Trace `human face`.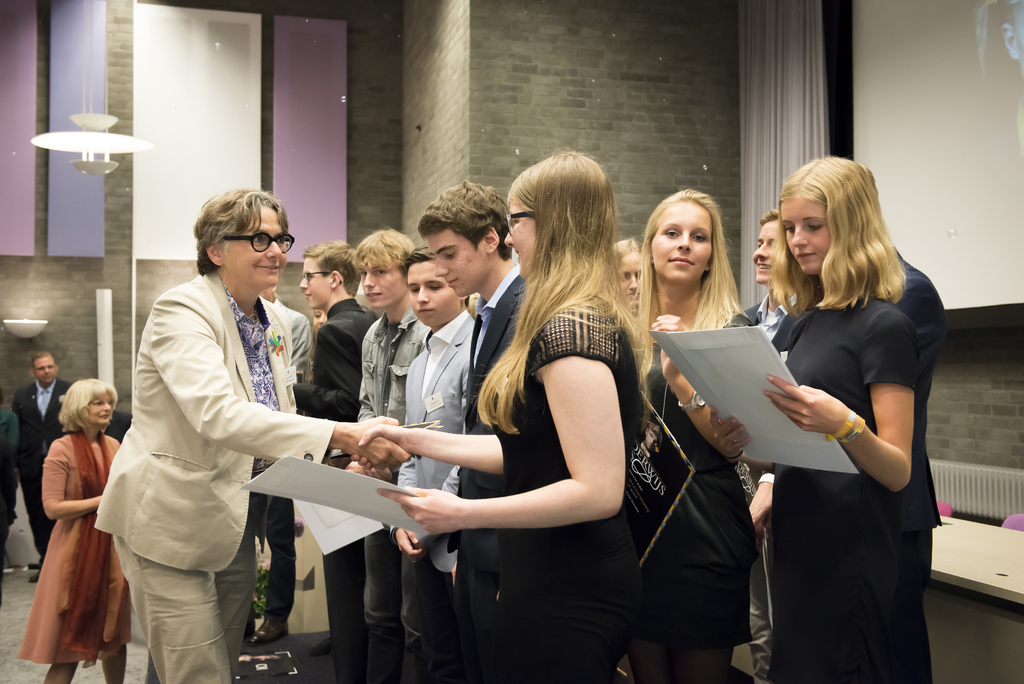
Traced to locate(308, 308, 329, 327).
